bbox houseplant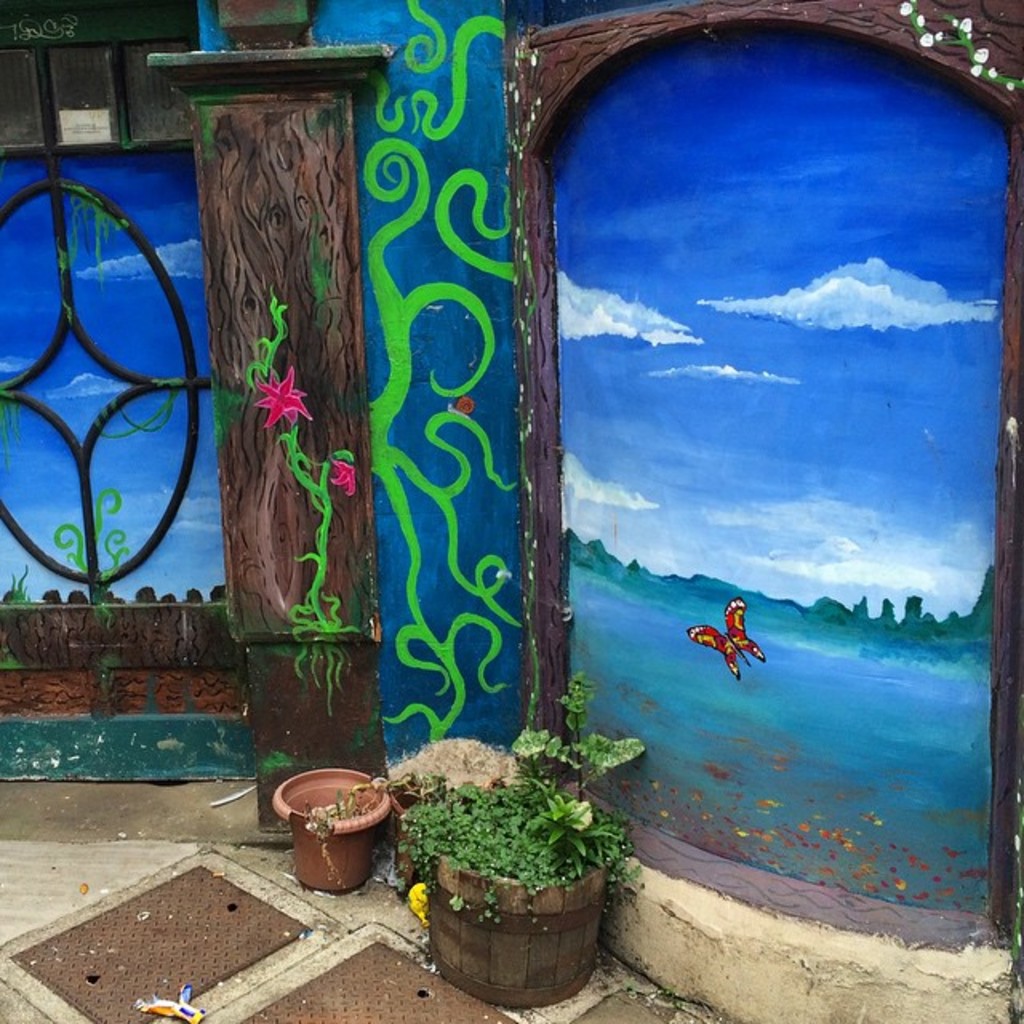
(left=392, top=734, right=533, bottom=880)
